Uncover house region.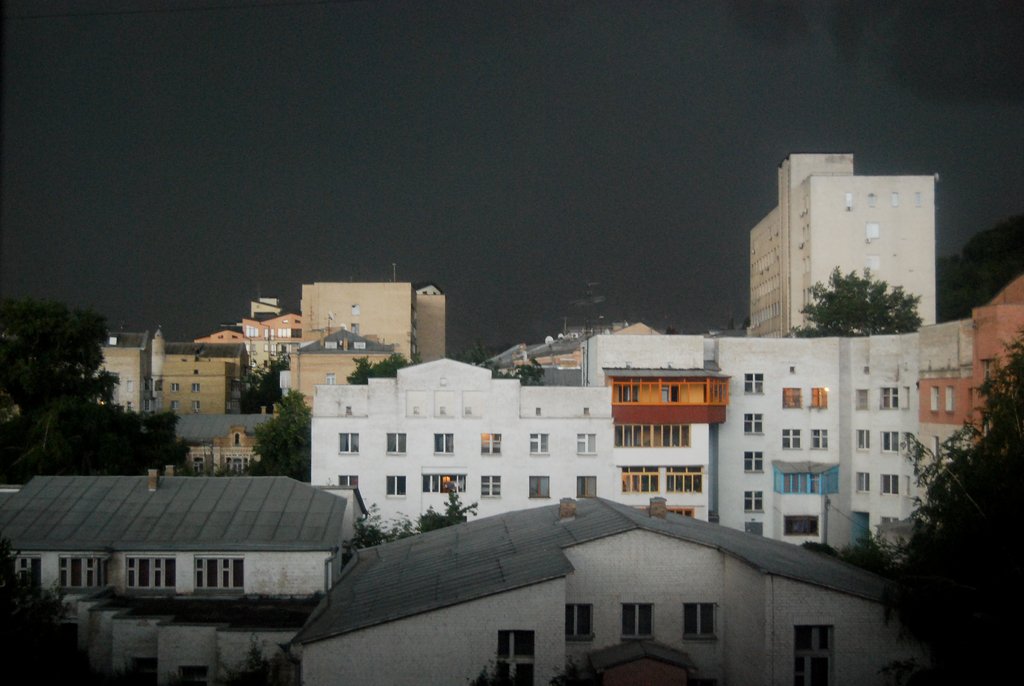
Uncovered: [left=94, top=584, right=159, bottom=669].
